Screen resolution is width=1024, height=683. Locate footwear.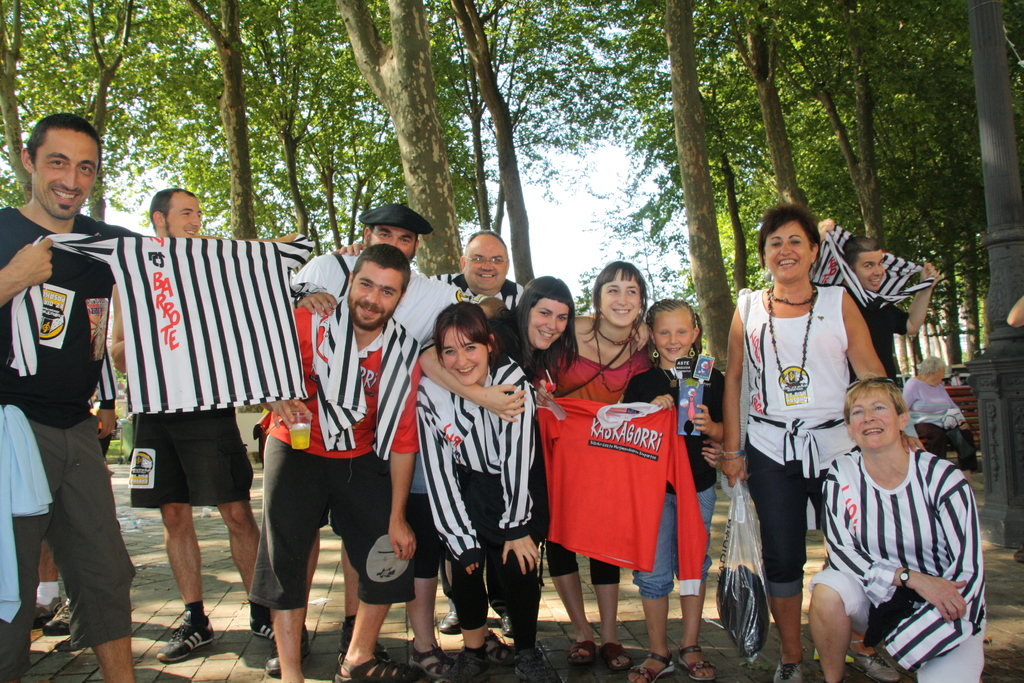
box=[566, 633, 600, 668].
